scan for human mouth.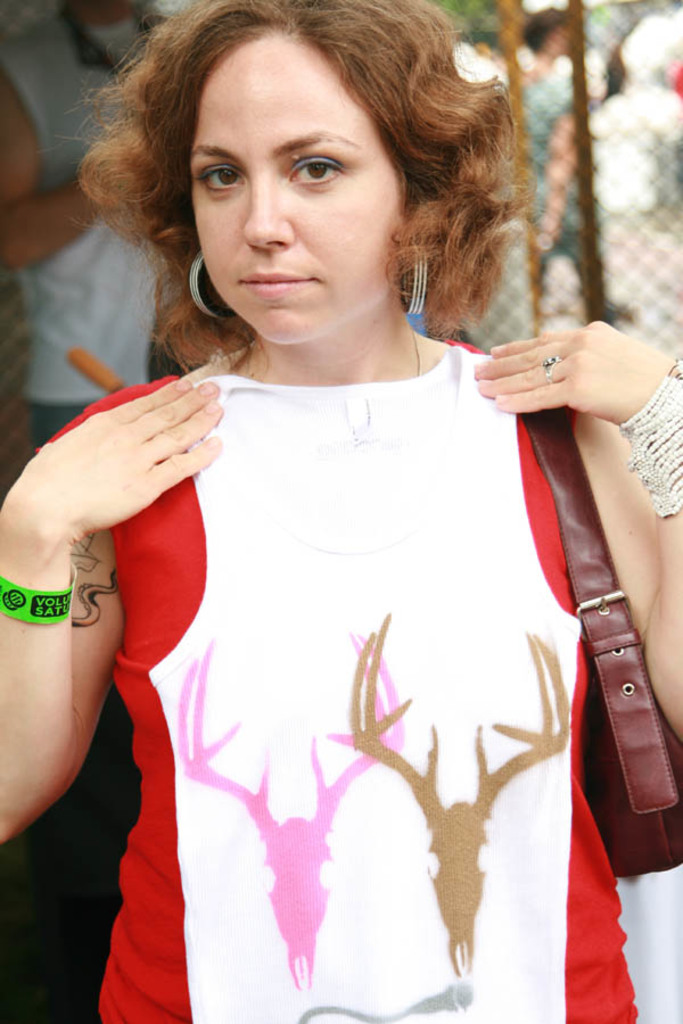
Scan result: x1=239, y1=272, x2=321, y2=299.
